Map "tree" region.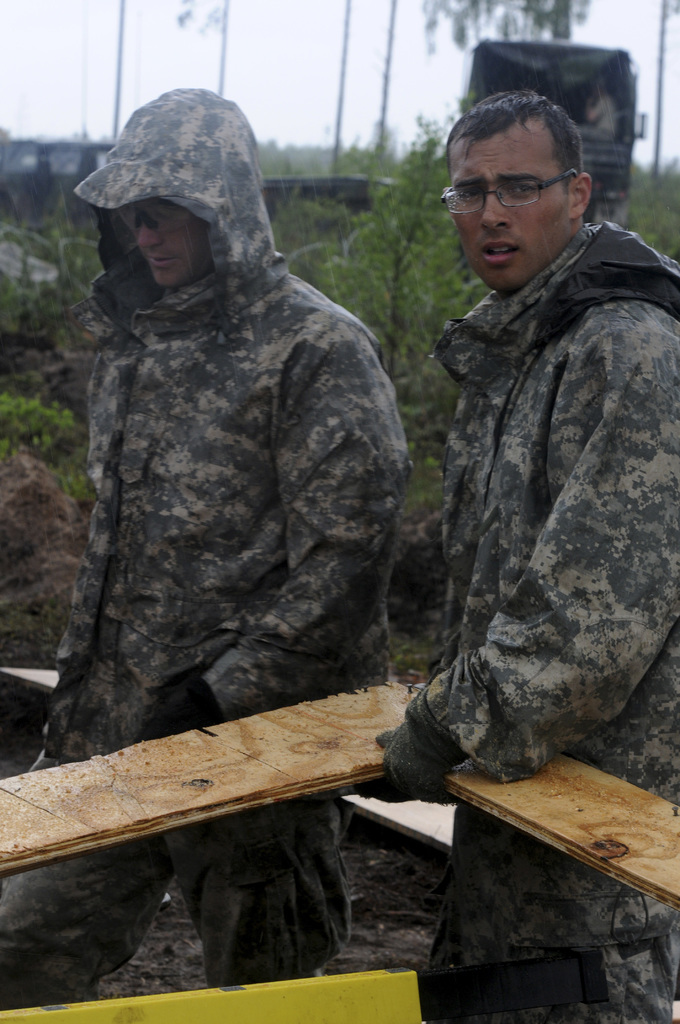
Mapped to {"left": 328, "top": 3, "right": 354, "bottom": 179}.
